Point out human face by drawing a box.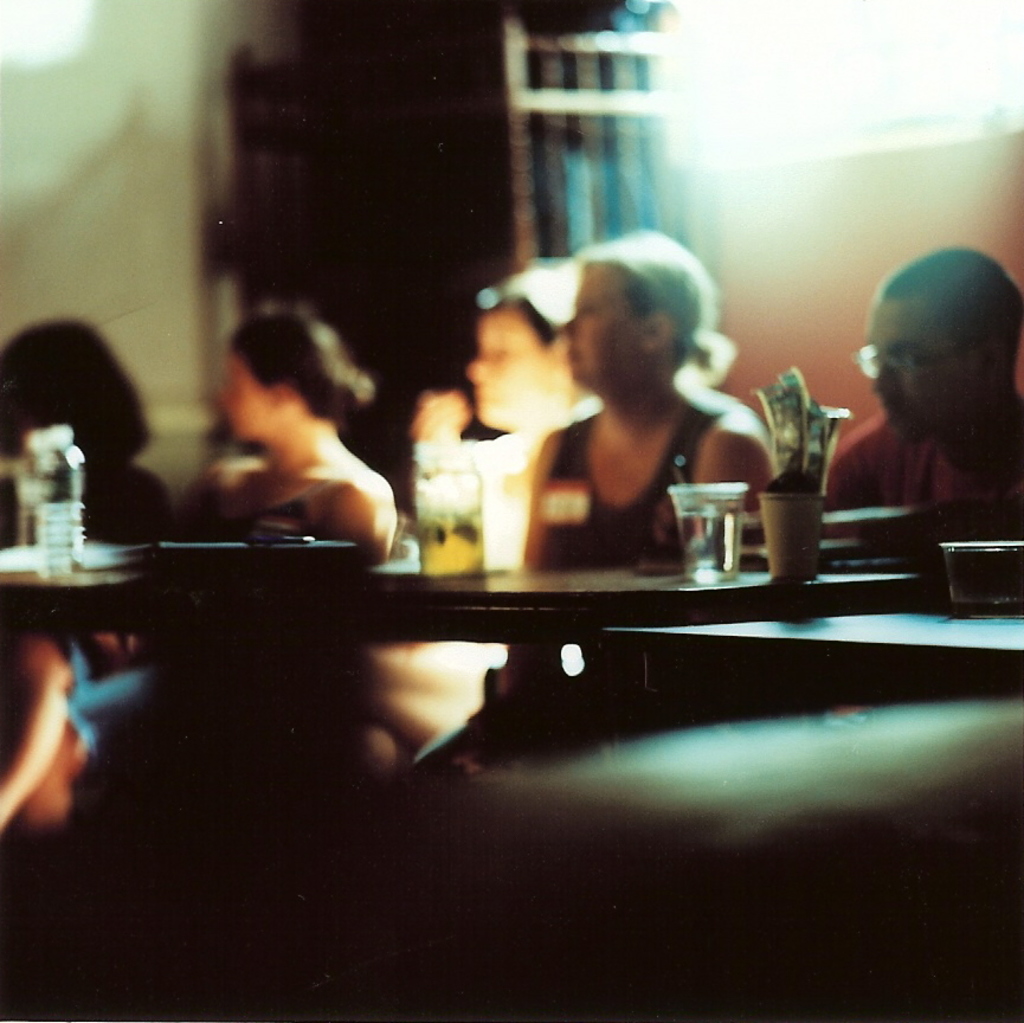
Rect(464, 303, 559, 430).
